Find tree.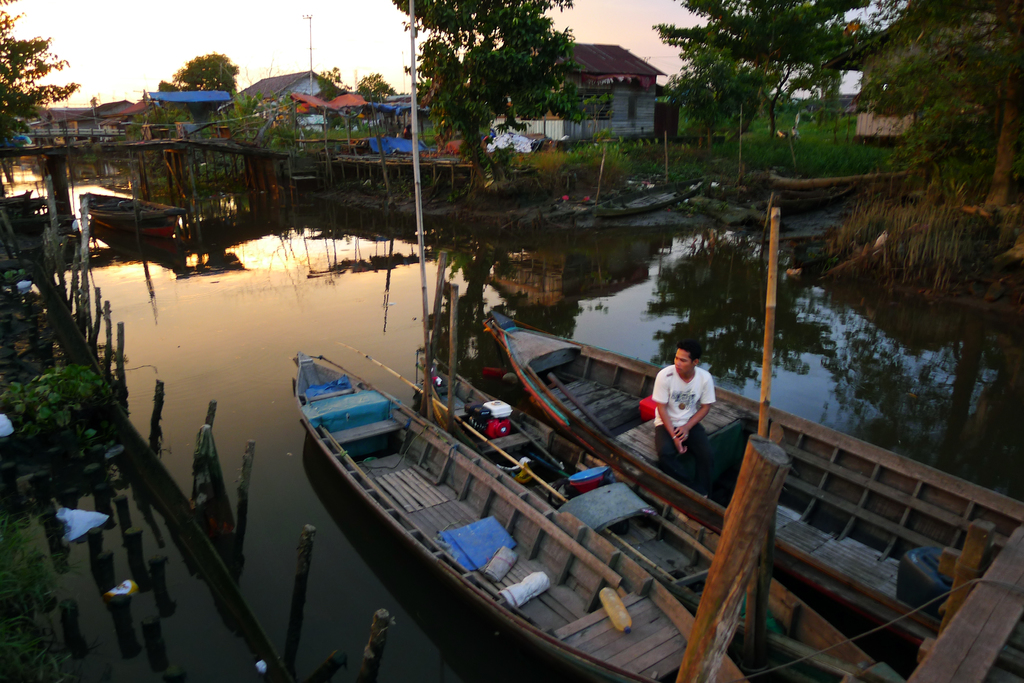
bbox=[219, 95, 303, 160].
